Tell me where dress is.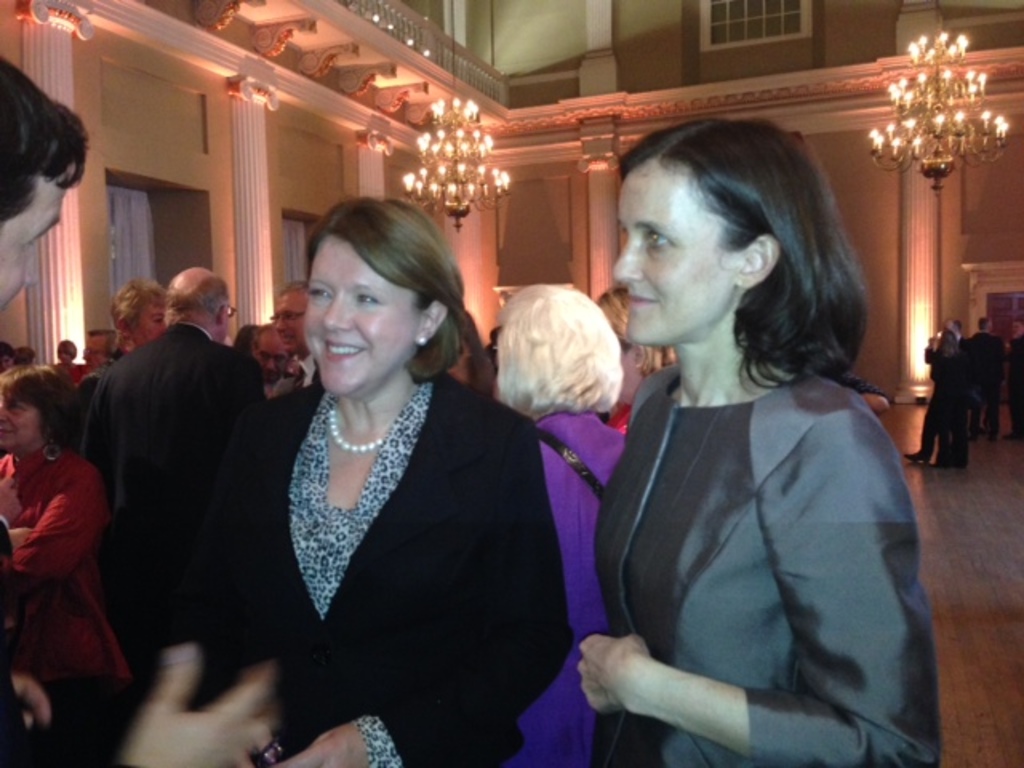
dress is at x1=514, y1=408, x2=627, y2=766.
